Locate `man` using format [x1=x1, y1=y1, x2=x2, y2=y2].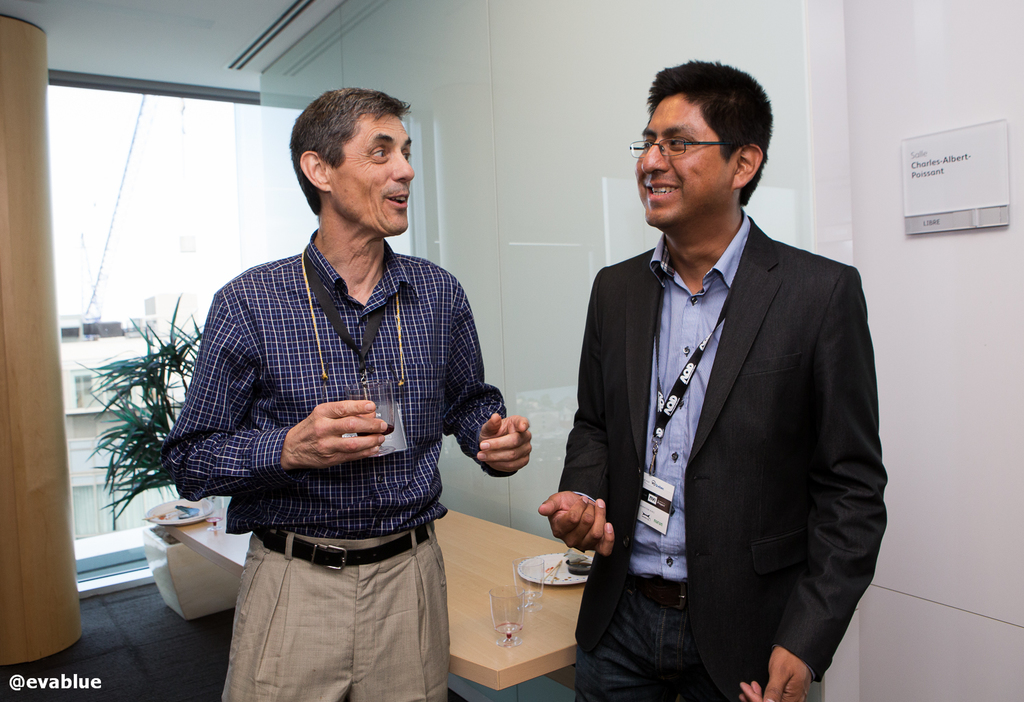
[x1=548, y1=66, x2=879, y2=699].
